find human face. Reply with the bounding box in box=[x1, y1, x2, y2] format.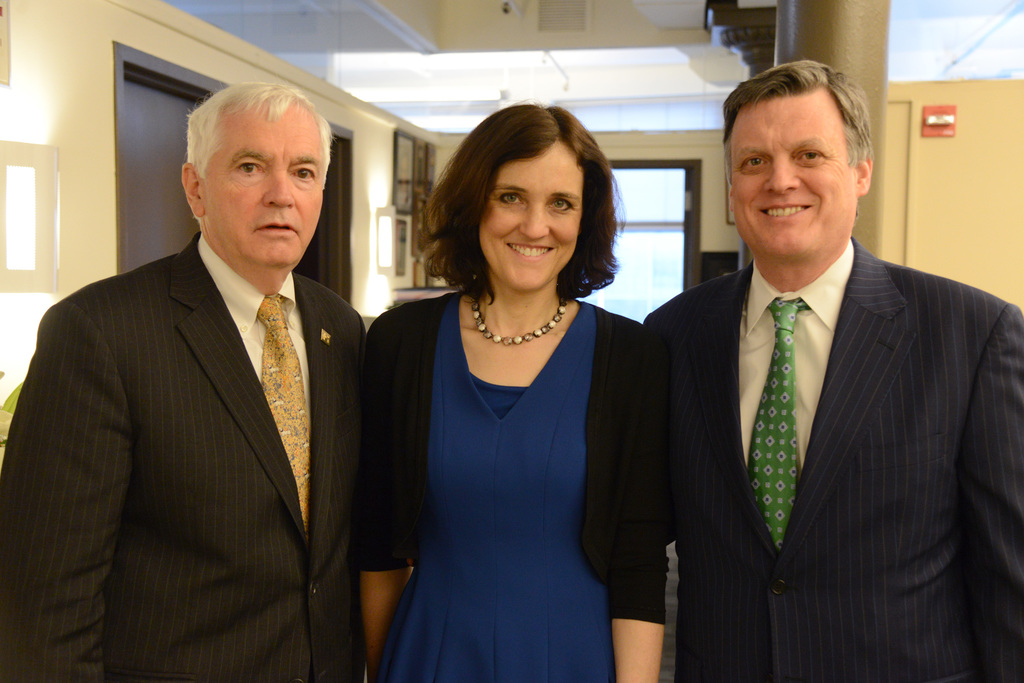
box=[204, 111, 322, 270].
